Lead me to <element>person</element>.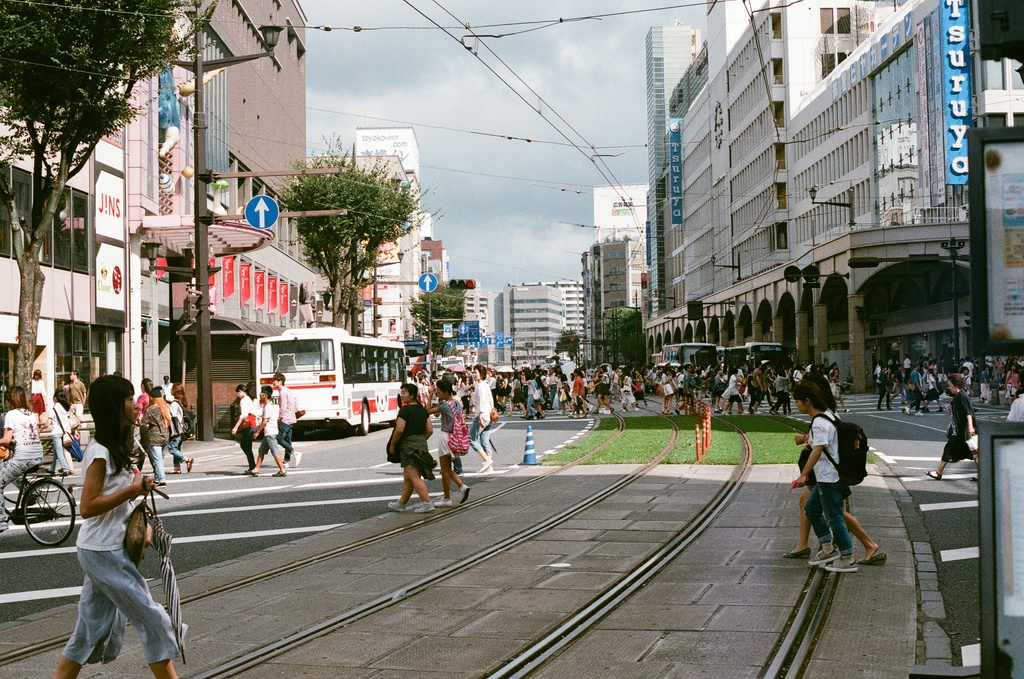
Lead to {"x1": 245, "y1": 381, "x2": 285, "y2": 471}.
